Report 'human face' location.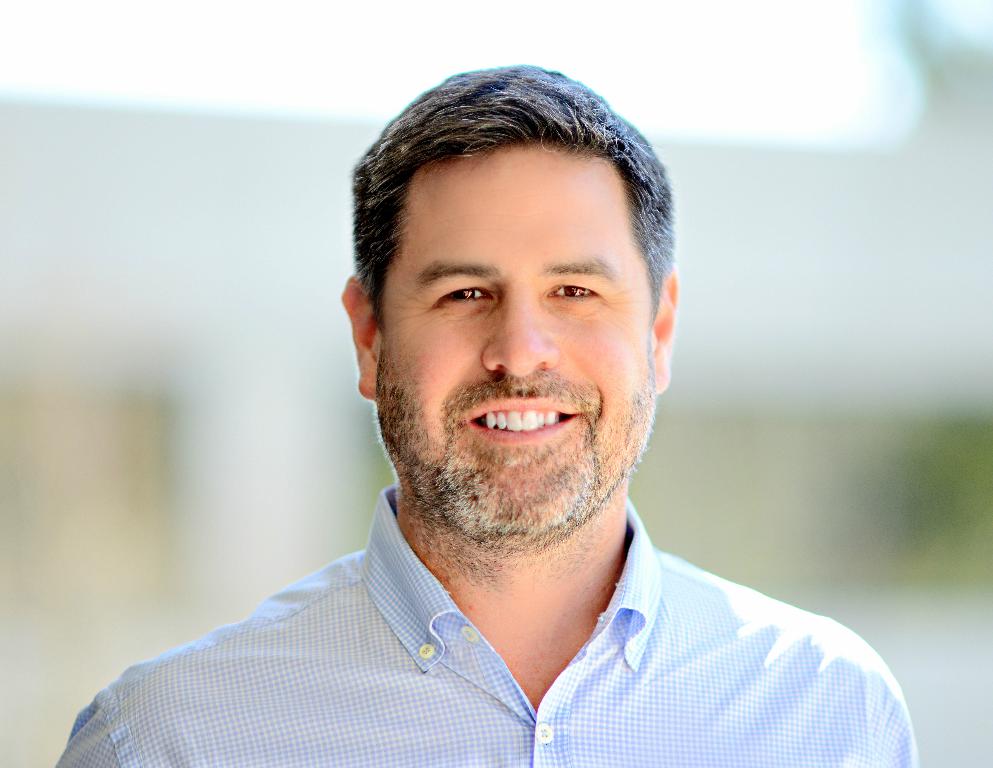
Report: box=[373, 137, 657, 546].
